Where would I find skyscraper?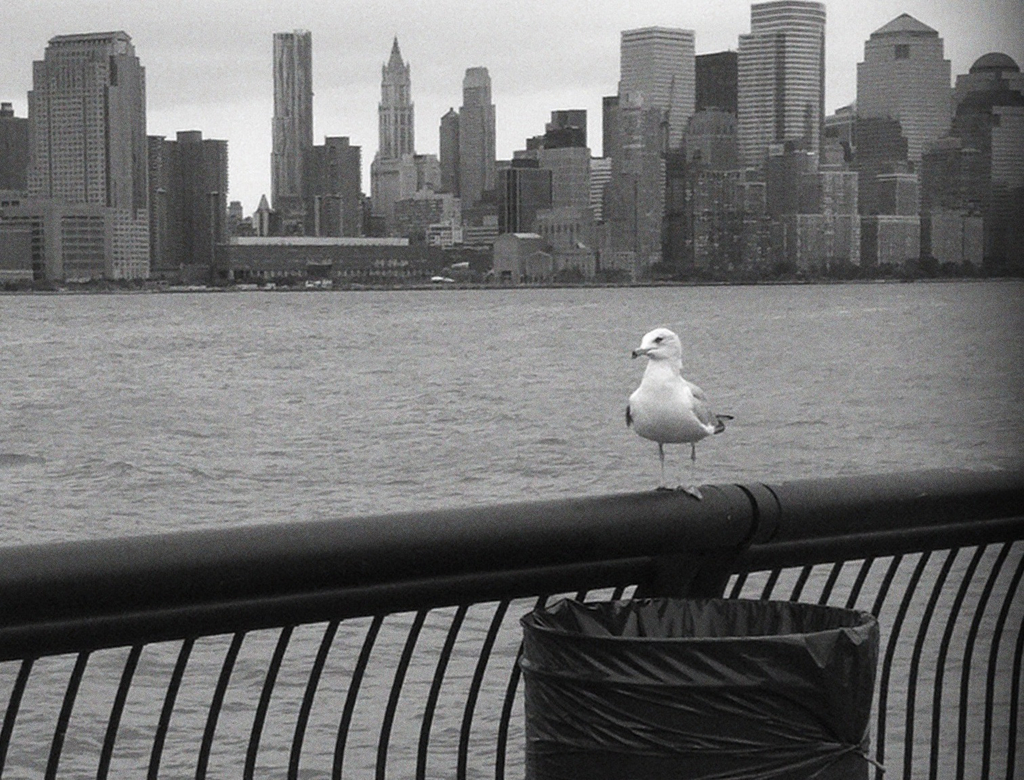
At detection(310, 138, 369, 241).
